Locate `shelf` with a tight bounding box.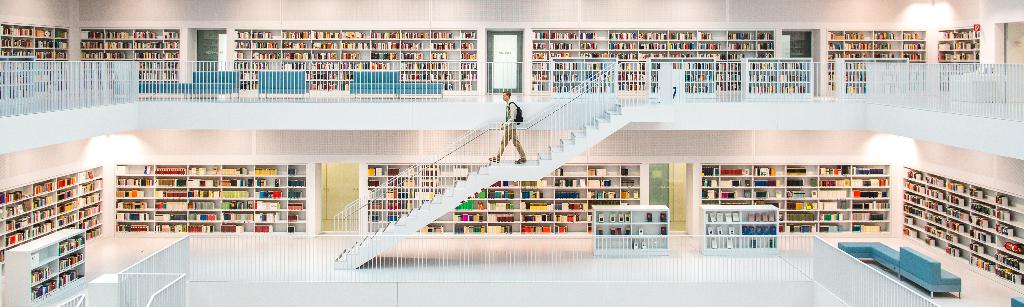
829/53/844/62.
